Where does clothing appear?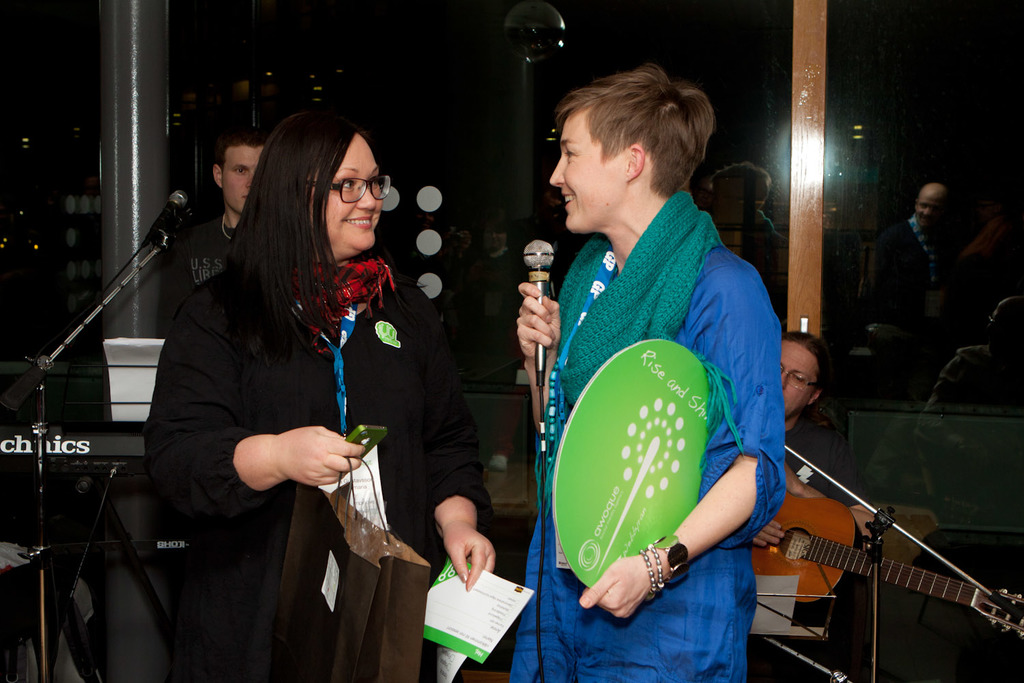
Appears at Rect(865, 208, 963, 326).
